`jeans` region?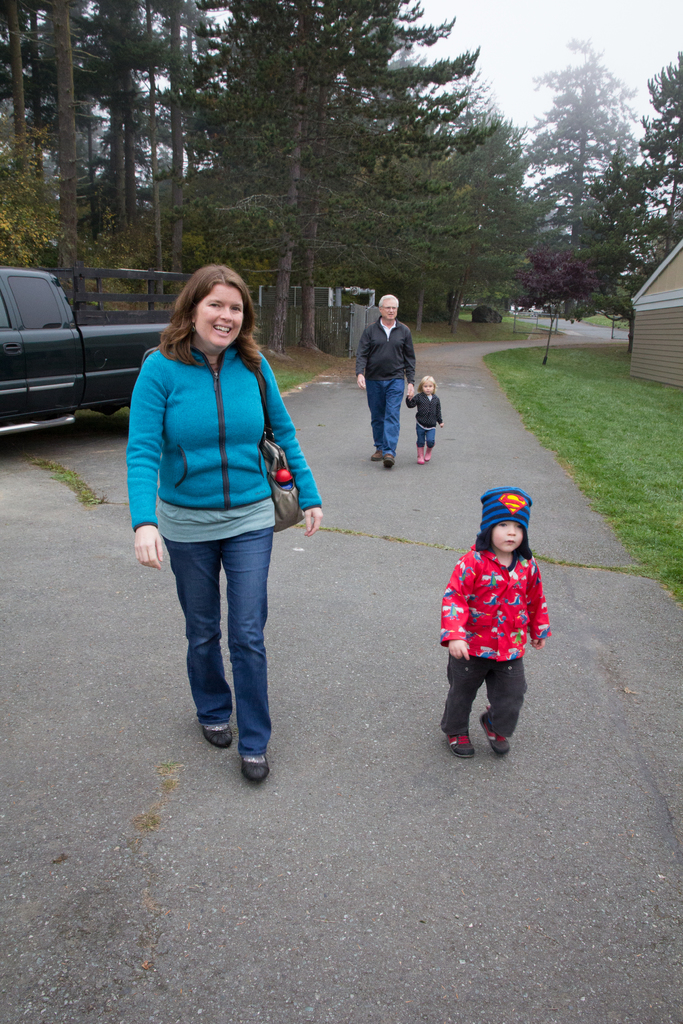
BBox(414, 424, 437, 452)
